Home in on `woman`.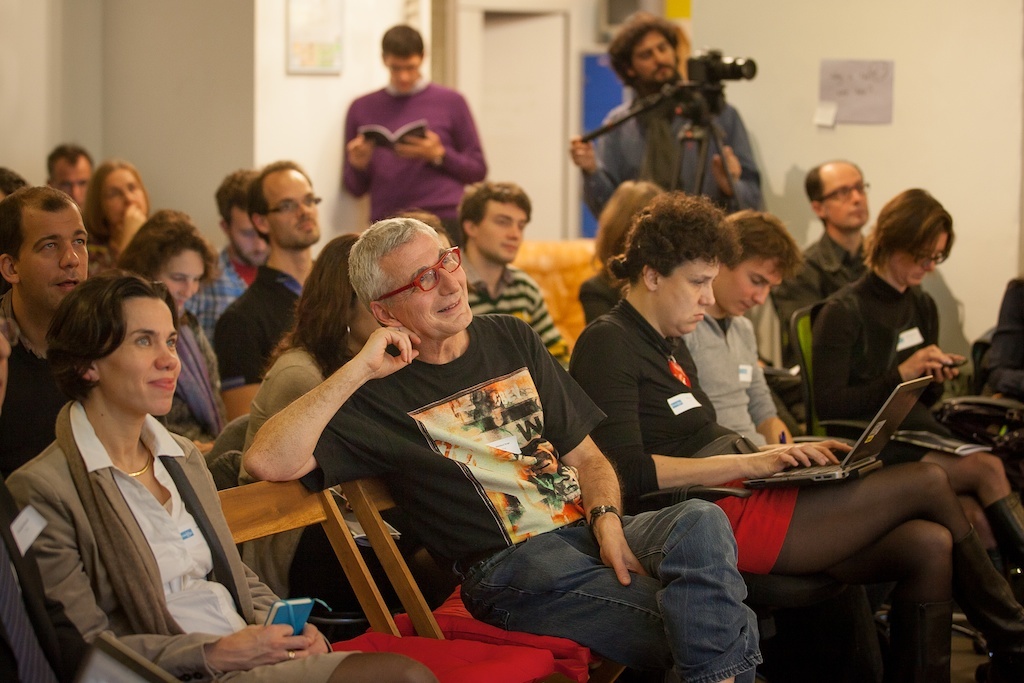
Homed in at bbox=(238, 231, 421, 612).
